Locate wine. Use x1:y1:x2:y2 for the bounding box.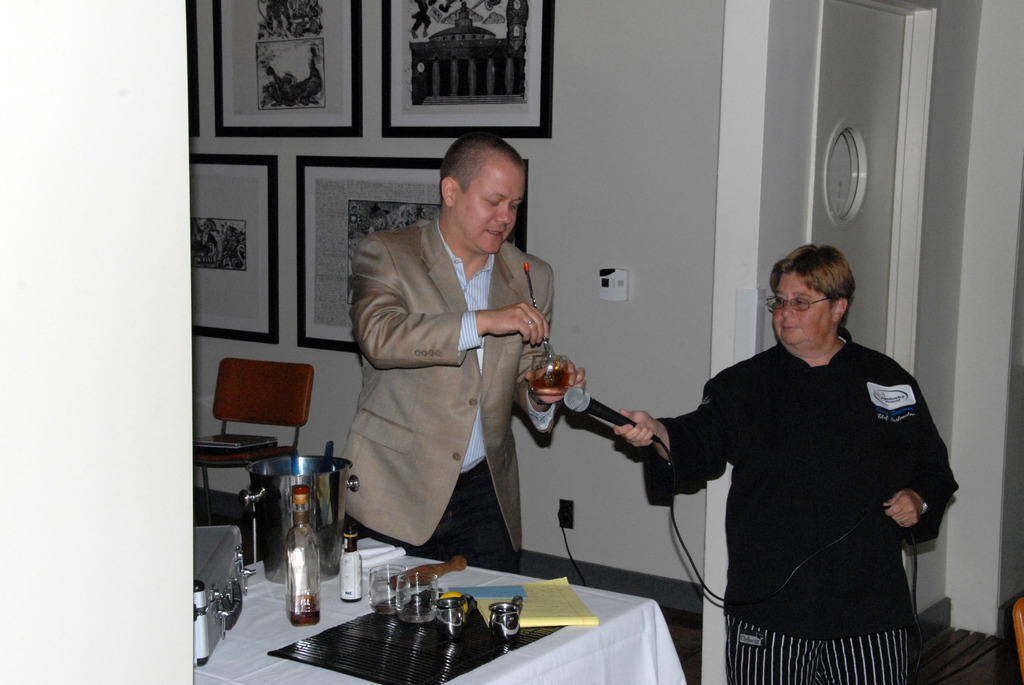
516:366:577:395.
